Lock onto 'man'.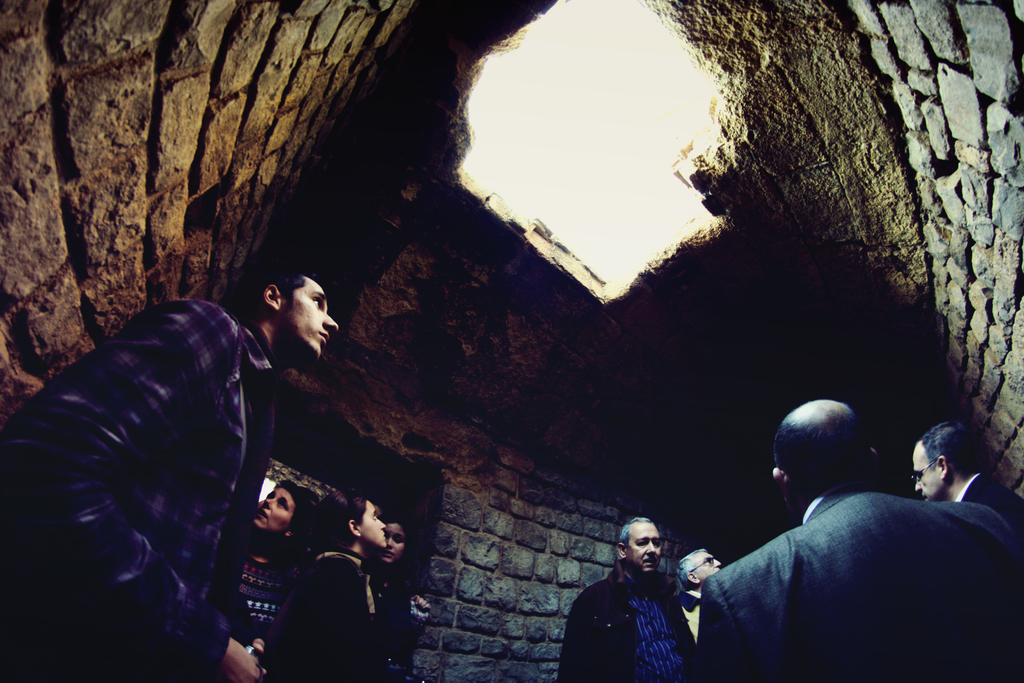
Locked: 0,261,339,682.
